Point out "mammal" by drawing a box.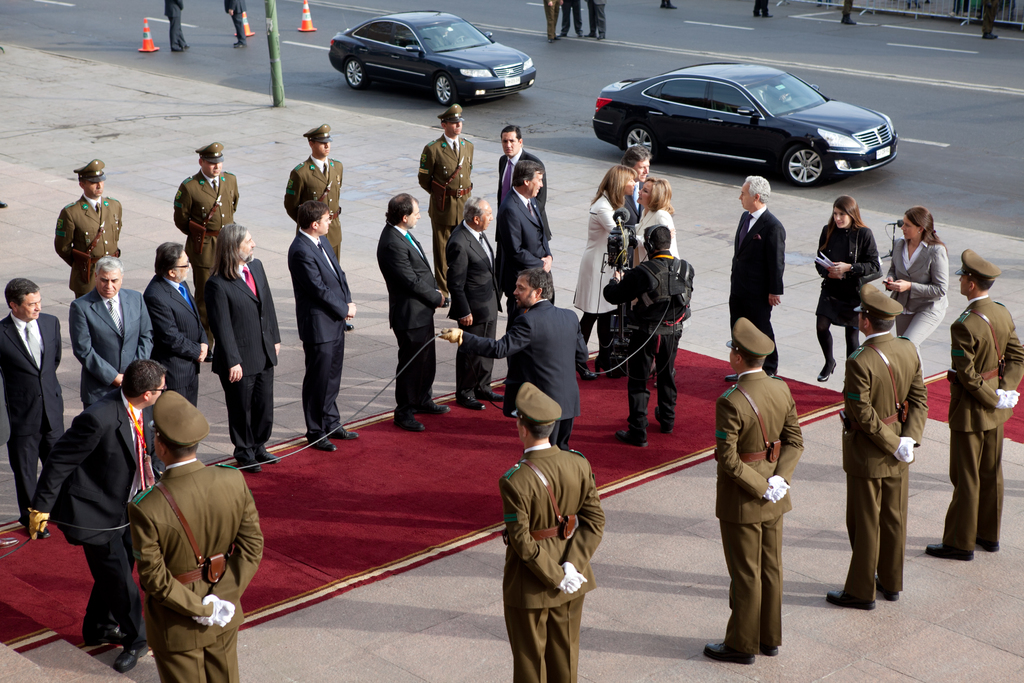
bbox=[950, 0, 968, 18].
